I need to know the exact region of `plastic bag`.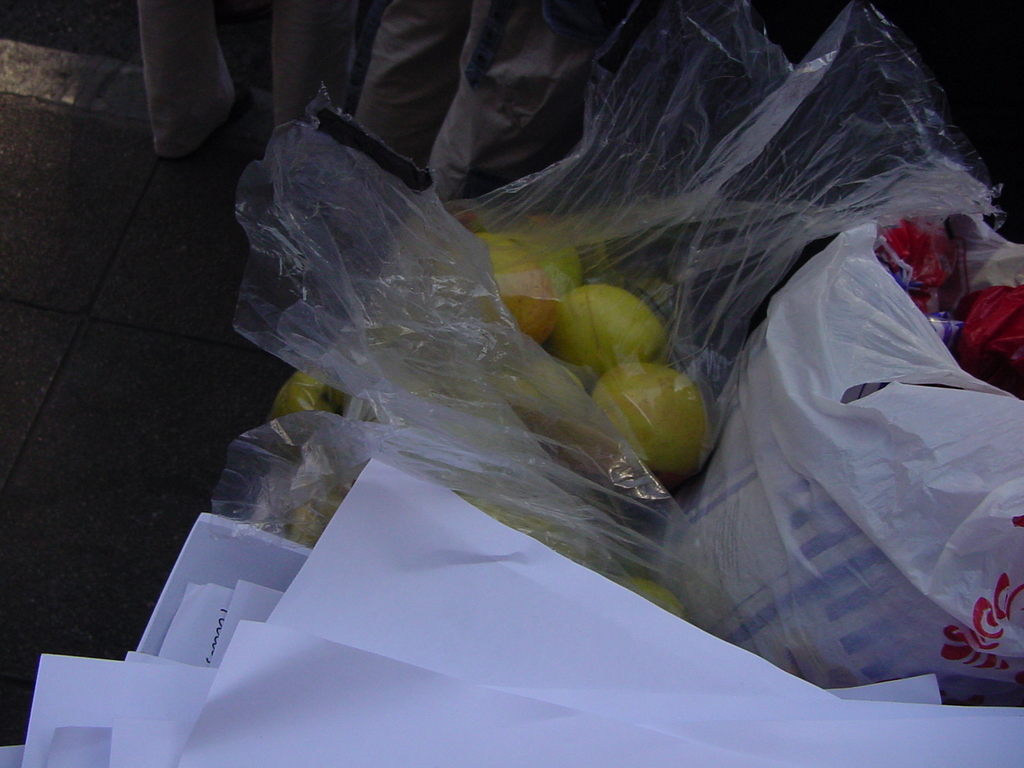
Region: x1=672 y1=180 x2=1023 y2=691.
